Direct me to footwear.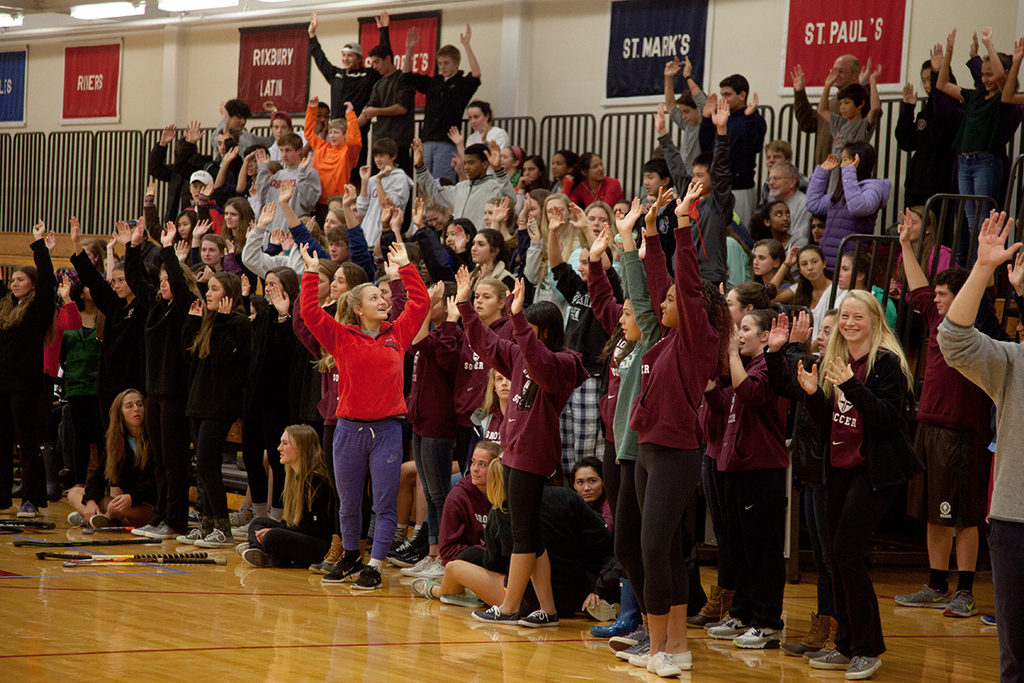
Direction: locate(608, 623, 649, 652).
